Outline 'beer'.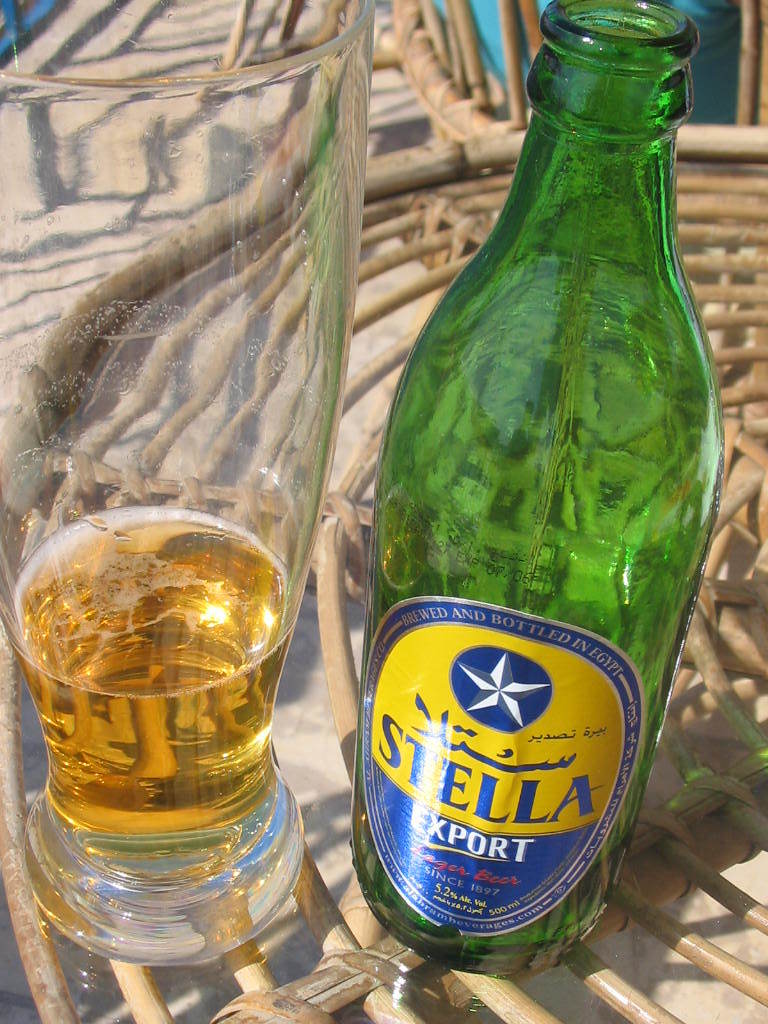
Outline: locate(356, 5, 739, 973).
